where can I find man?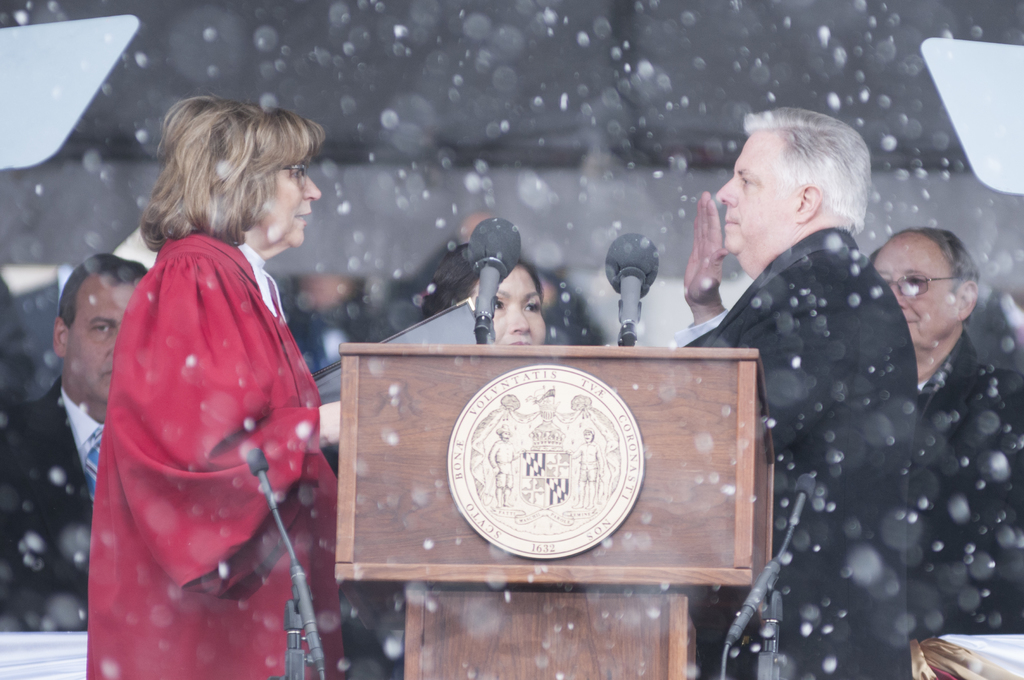
You can find it at x1=0, y1=254, x2=158, y2=637.
